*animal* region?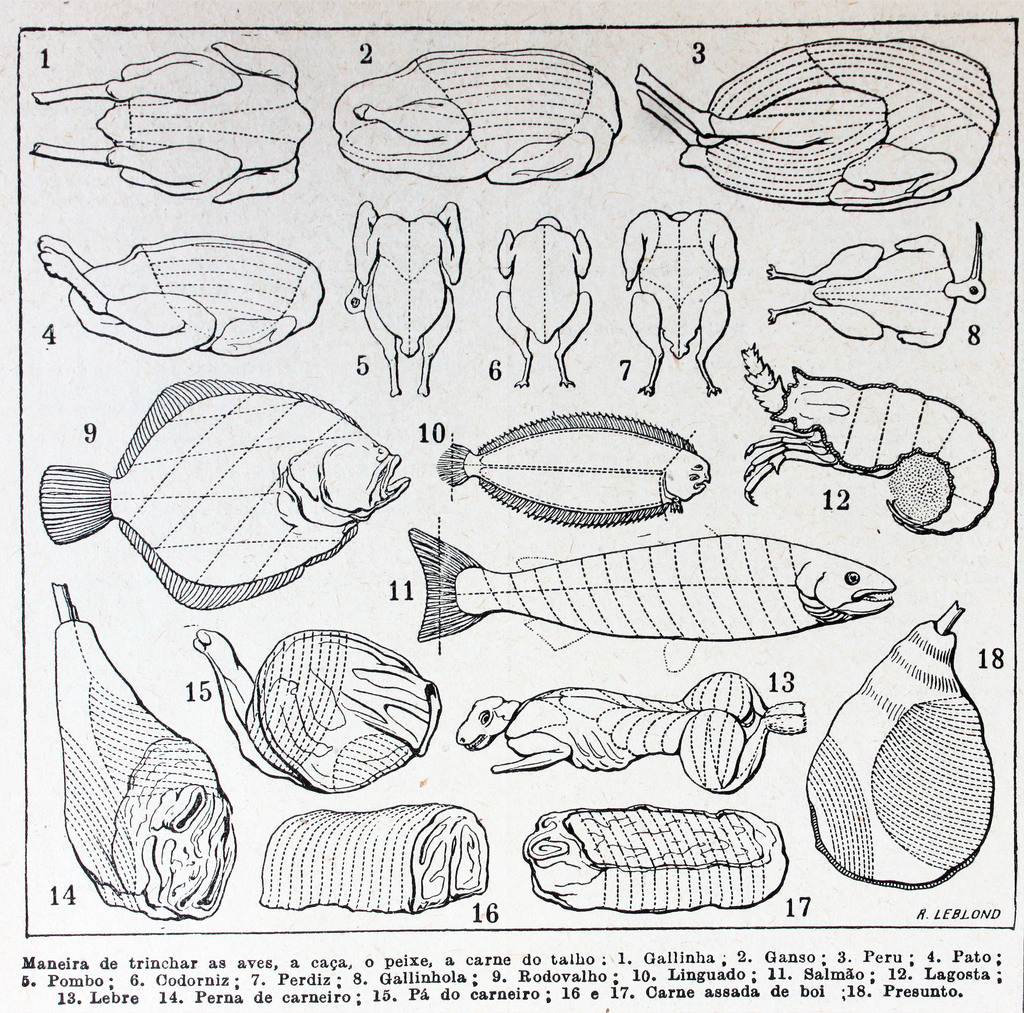
Rect(29, 369, 416, 619)
